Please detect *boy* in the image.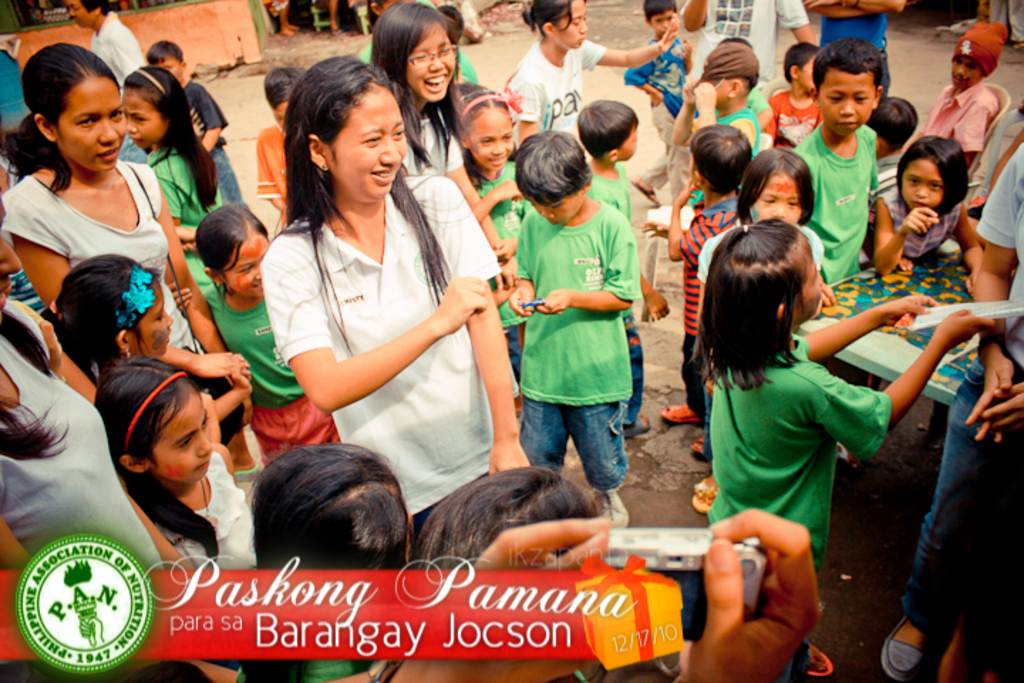
[922,46,996,185].
